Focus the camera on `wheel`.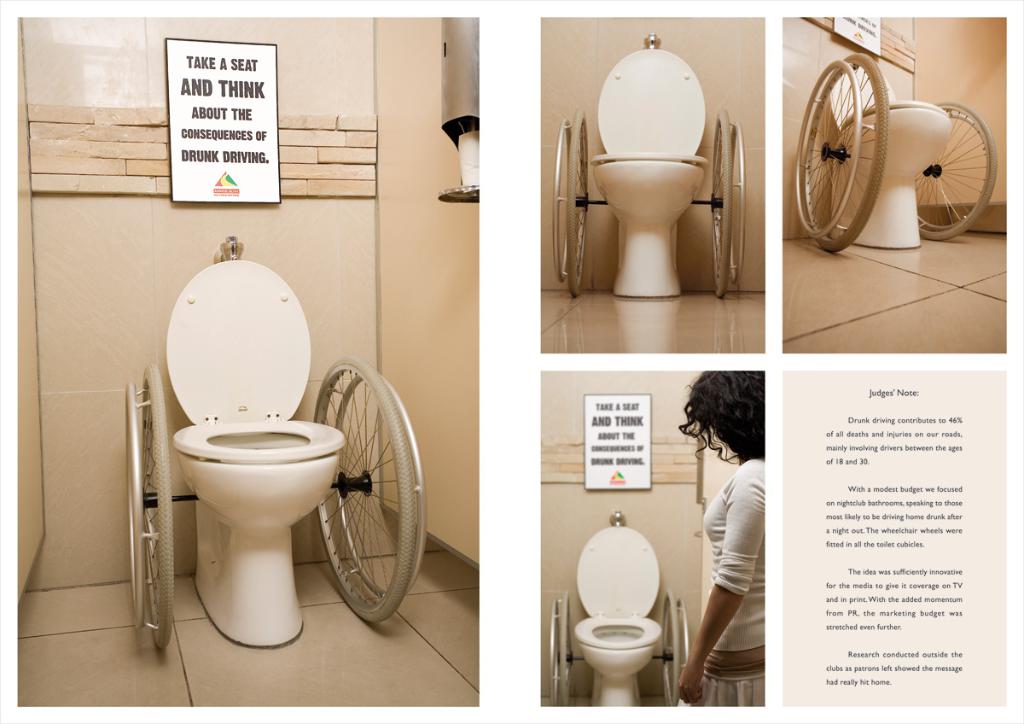
Focus region: (799, 52, 911, 230).
